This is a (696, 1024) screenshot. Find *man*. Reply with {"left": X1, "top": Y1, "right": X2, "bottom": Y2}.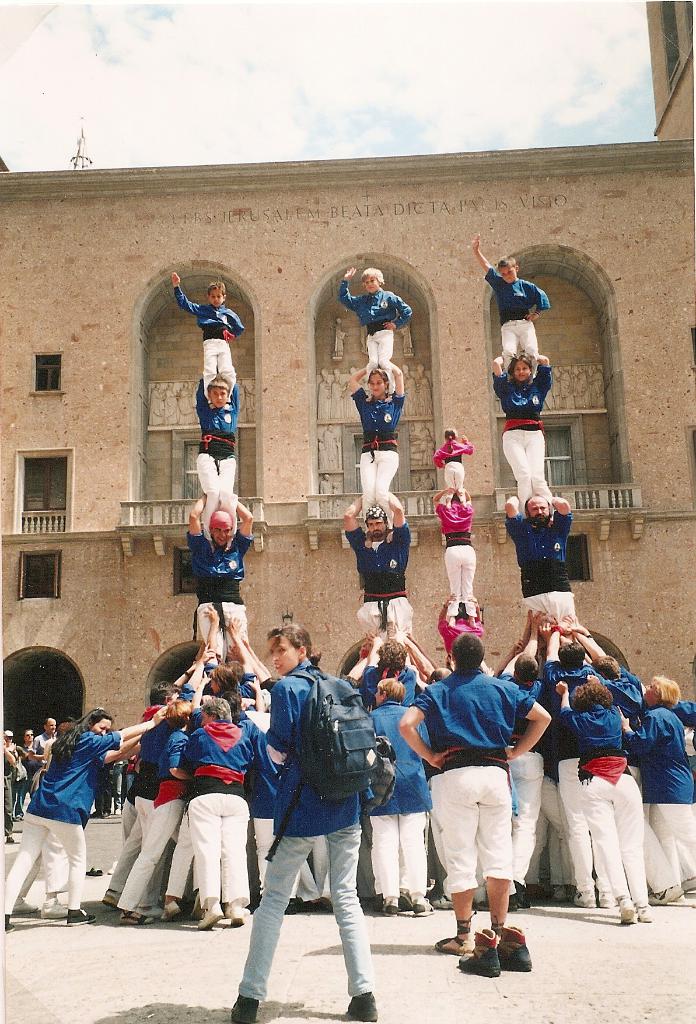
{"left": 186, "top": 493, "right": 251, "bottom": 676}.
